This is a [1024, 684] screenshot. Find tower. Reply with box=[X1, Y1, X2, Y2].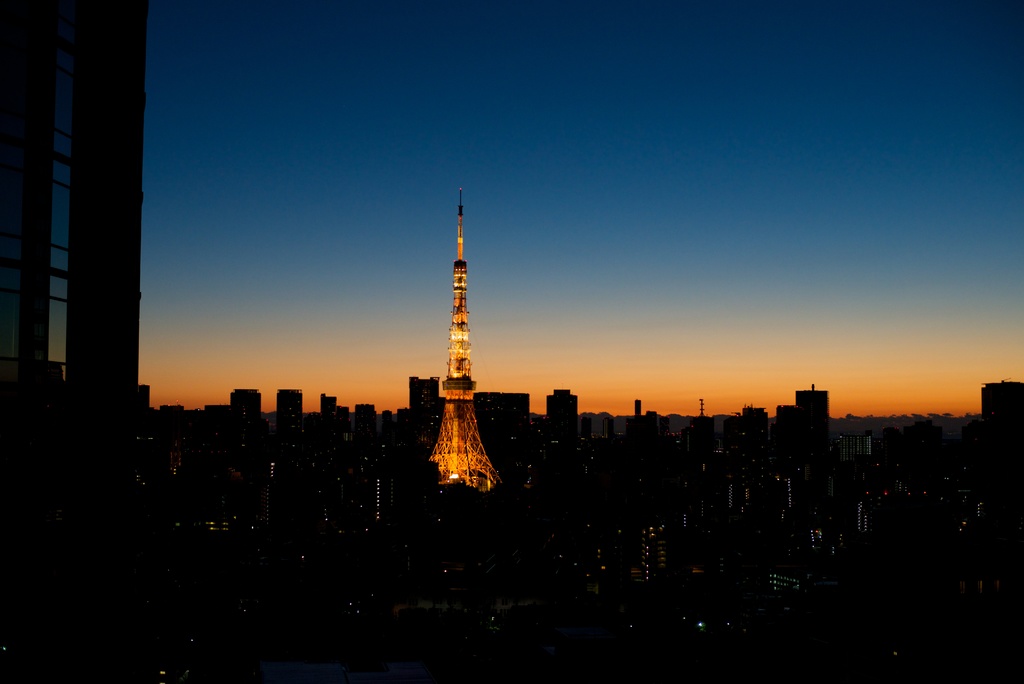
box=[431, 186, 507, 496].
